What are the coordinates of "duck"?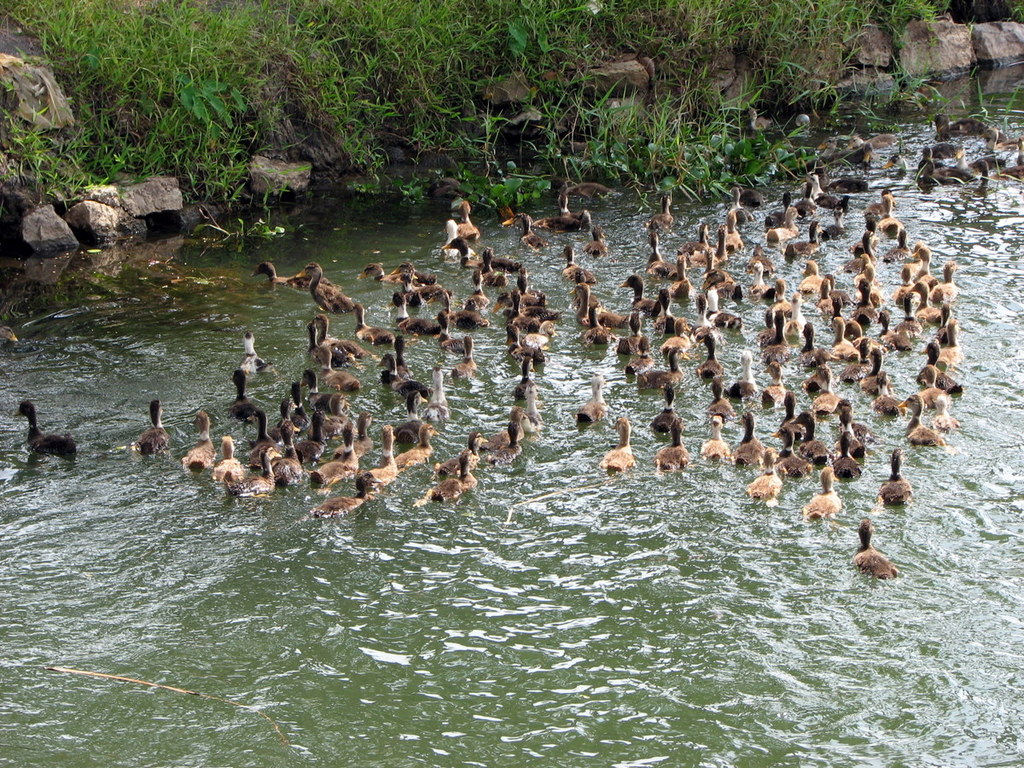
(left=643, top=410, right=691, bottom=478).
